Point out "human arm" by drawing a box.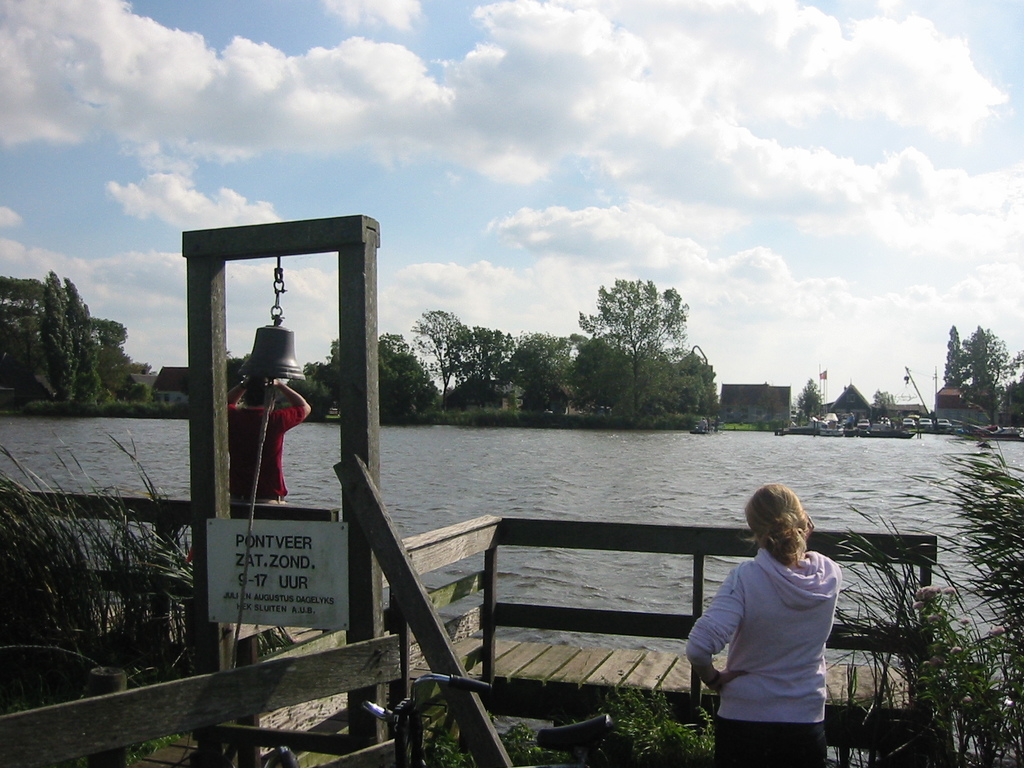
<box>217,379,250,440</box>.
